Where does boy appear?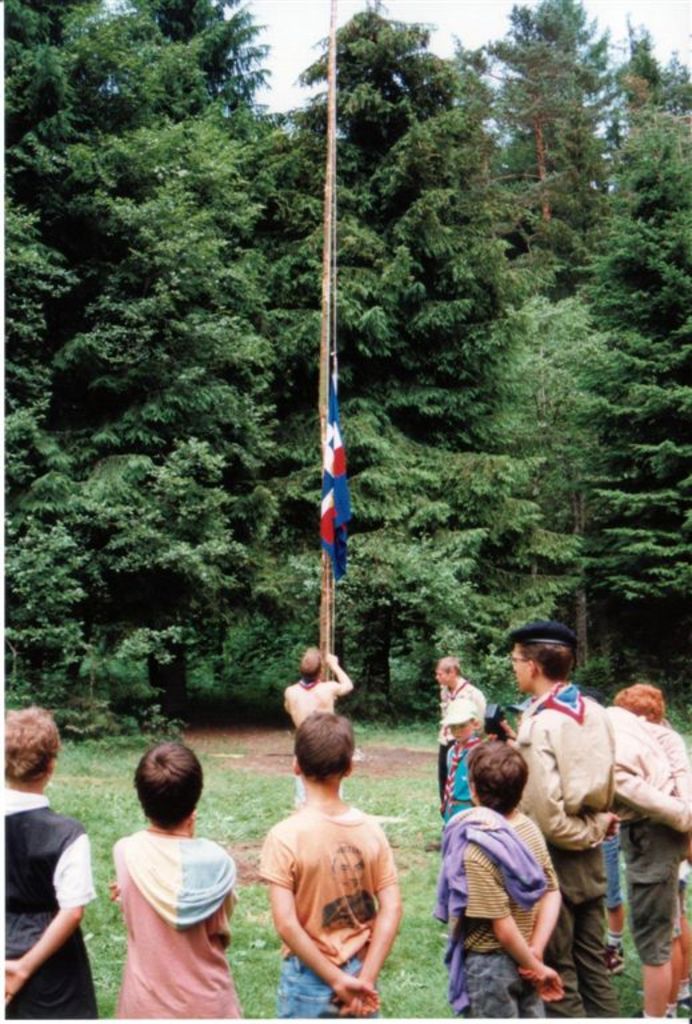
Appears at region(113, 739, 243, 1021).
